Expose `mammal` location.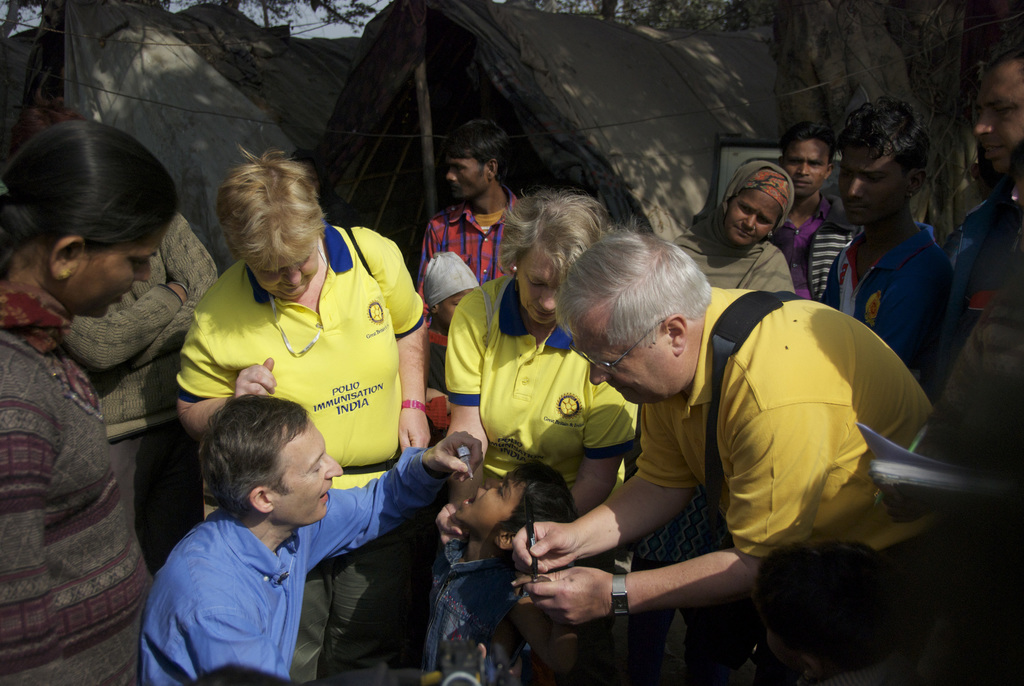
Exposed at [812, 94, 945, 396].
